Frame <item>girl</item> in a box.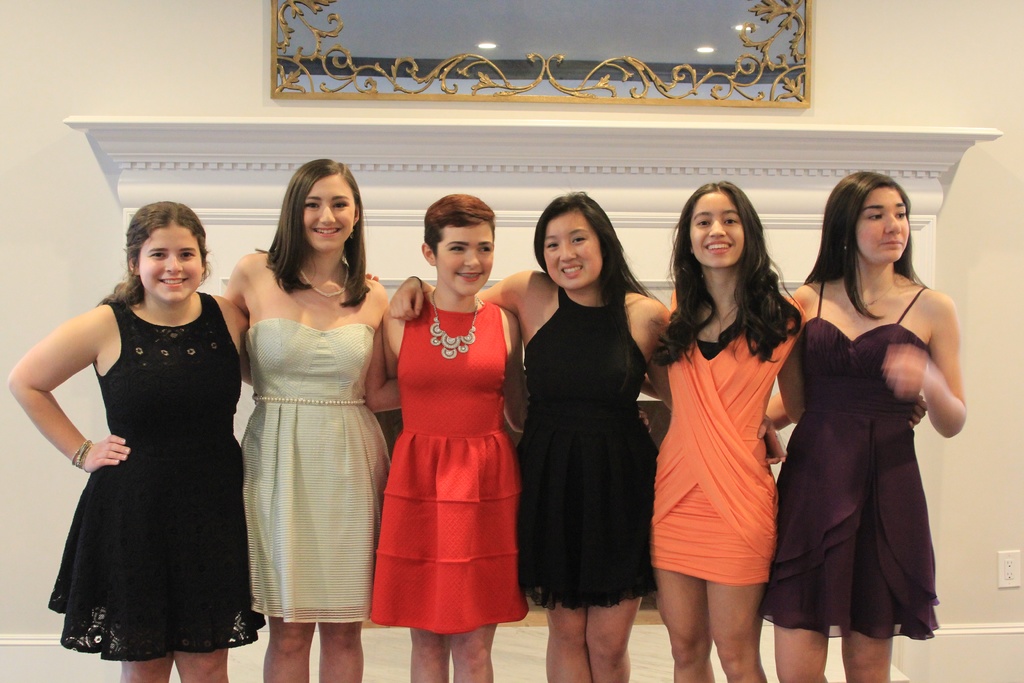
l=216, t=157, r=401, b=682.
